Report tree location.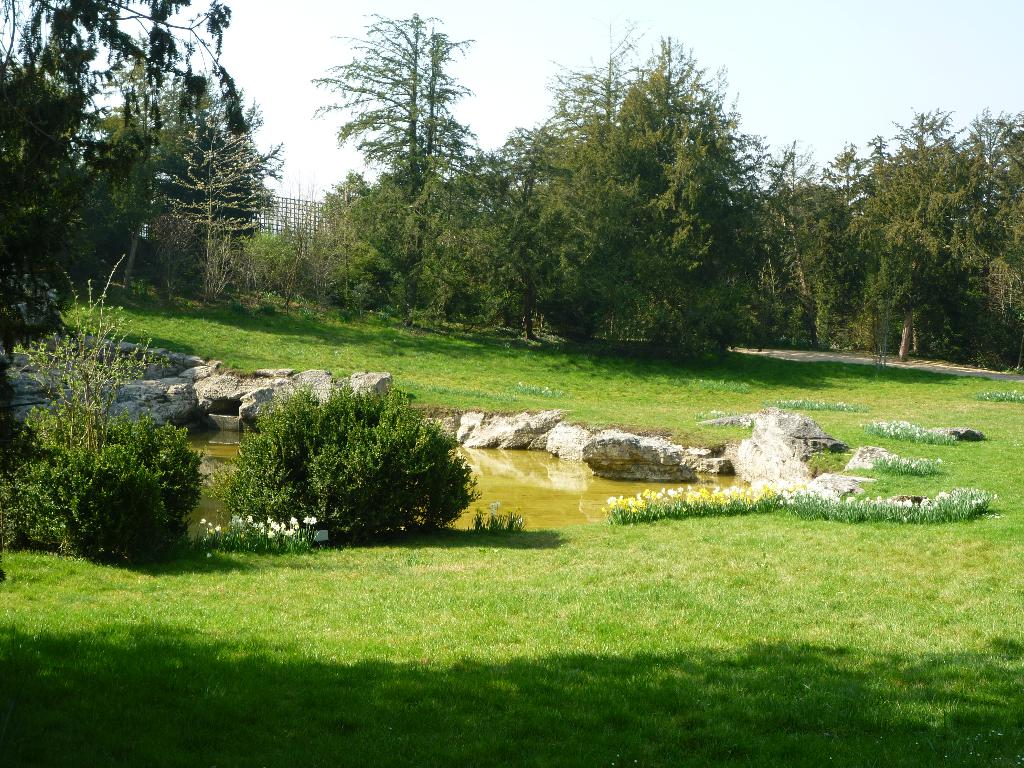
Report: bbox=(62, 44, 280, 301).
